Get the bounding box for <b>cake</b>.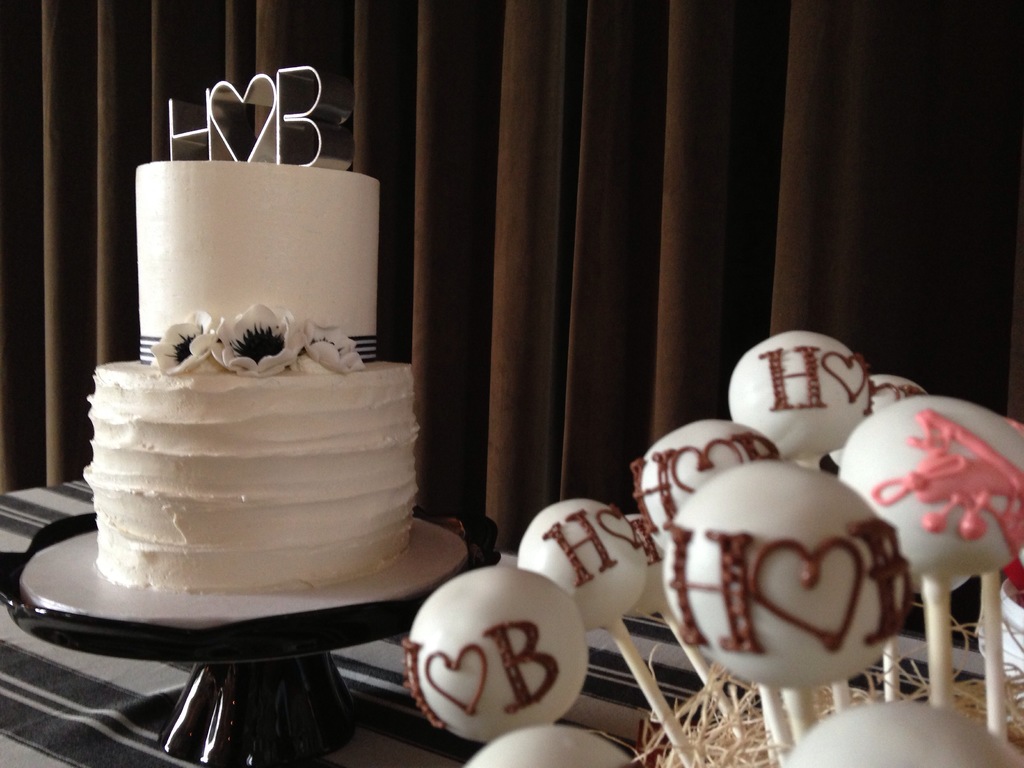
l=82, t=160, r=419, b=591.
